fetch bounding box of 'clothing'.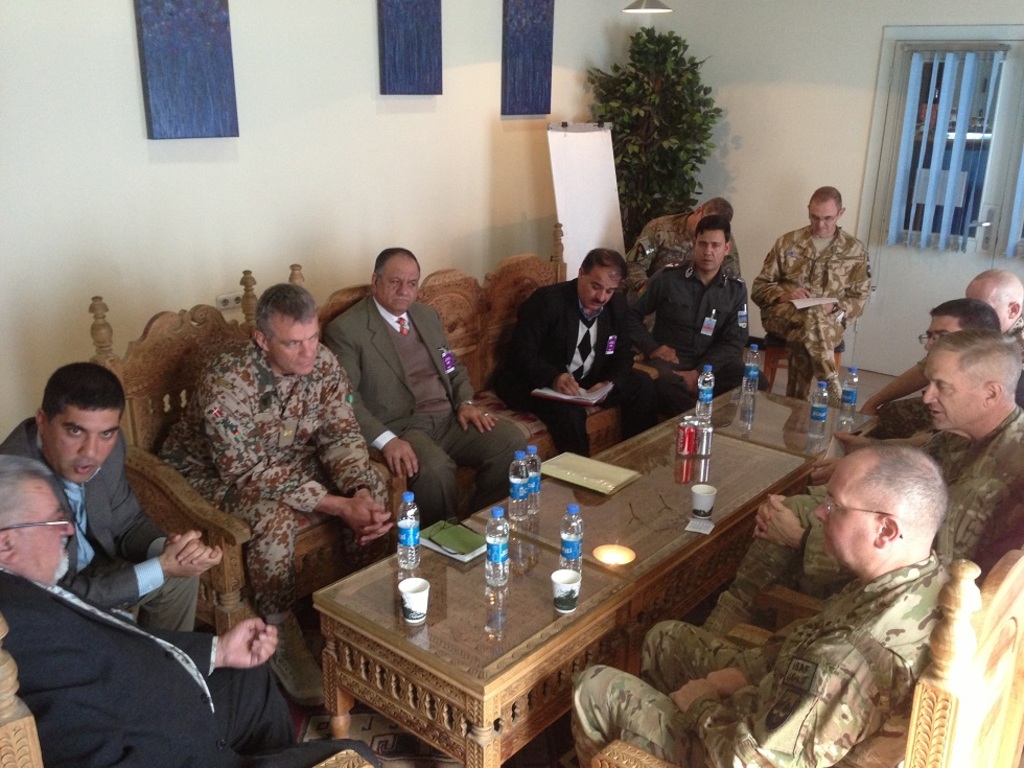
Bbox: rect(2, 409, 202, 641).
